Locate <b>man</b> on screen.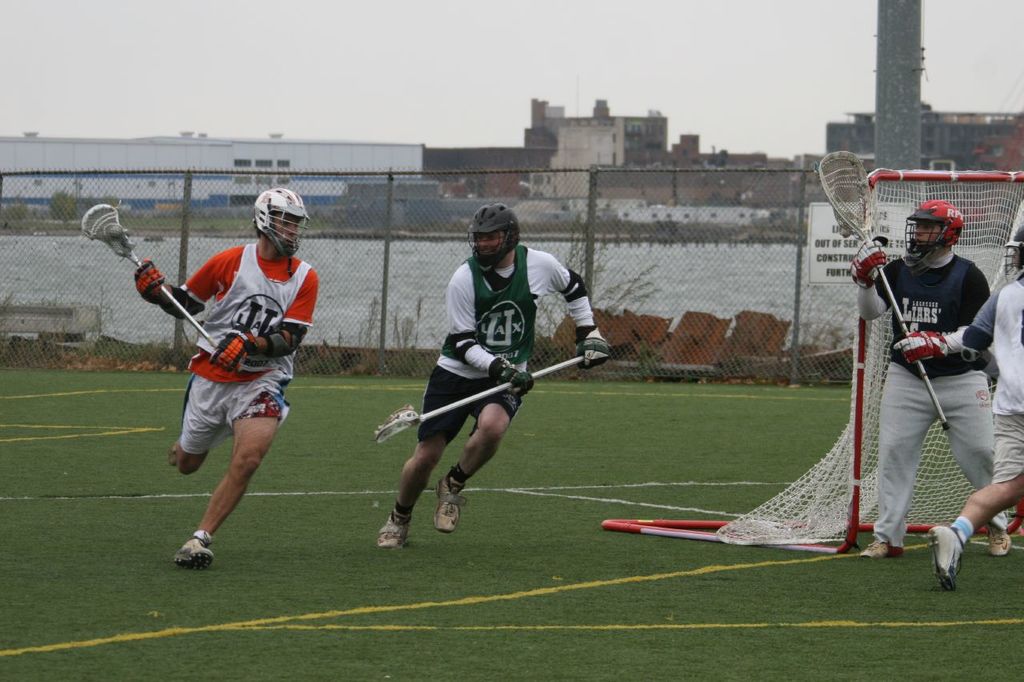
On screen at (135,202,318,570).
